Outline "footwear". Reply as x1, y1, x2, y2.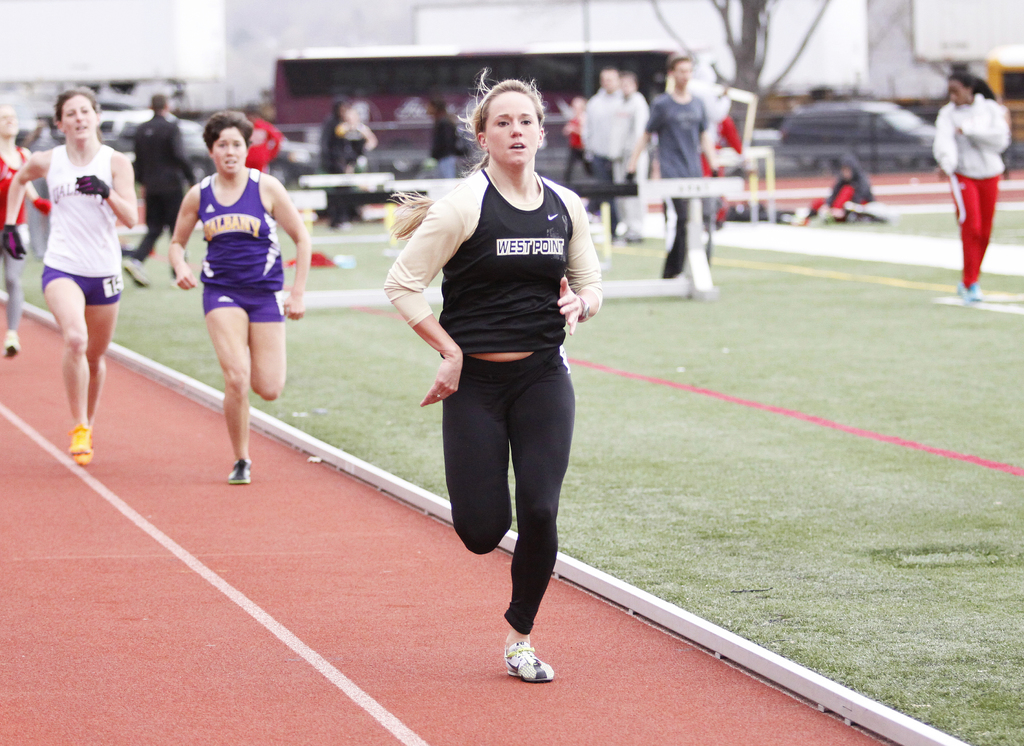
230, 461, 250, 482.
